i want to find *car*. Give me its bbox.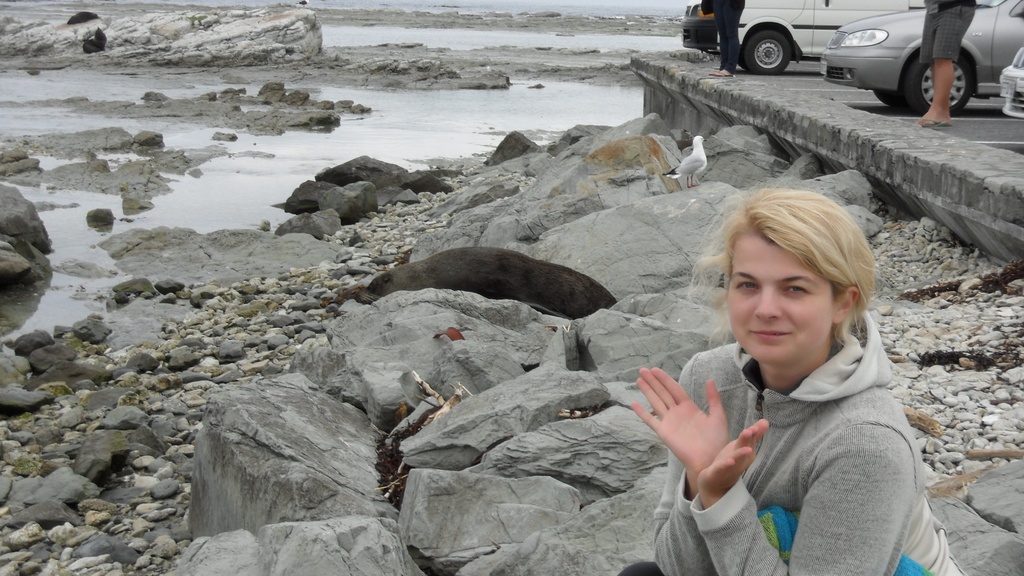
l=995, t=44, r=1023, b=128.
